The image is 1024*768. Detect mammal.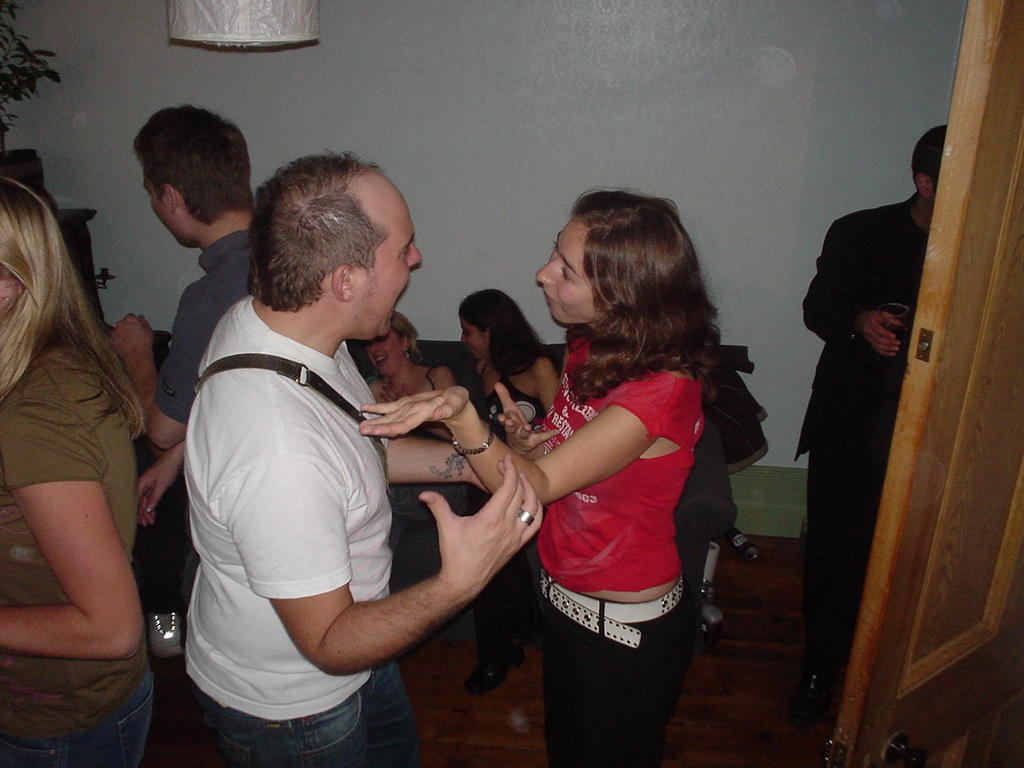
Detection: rect(172, 140, 545, 767).
